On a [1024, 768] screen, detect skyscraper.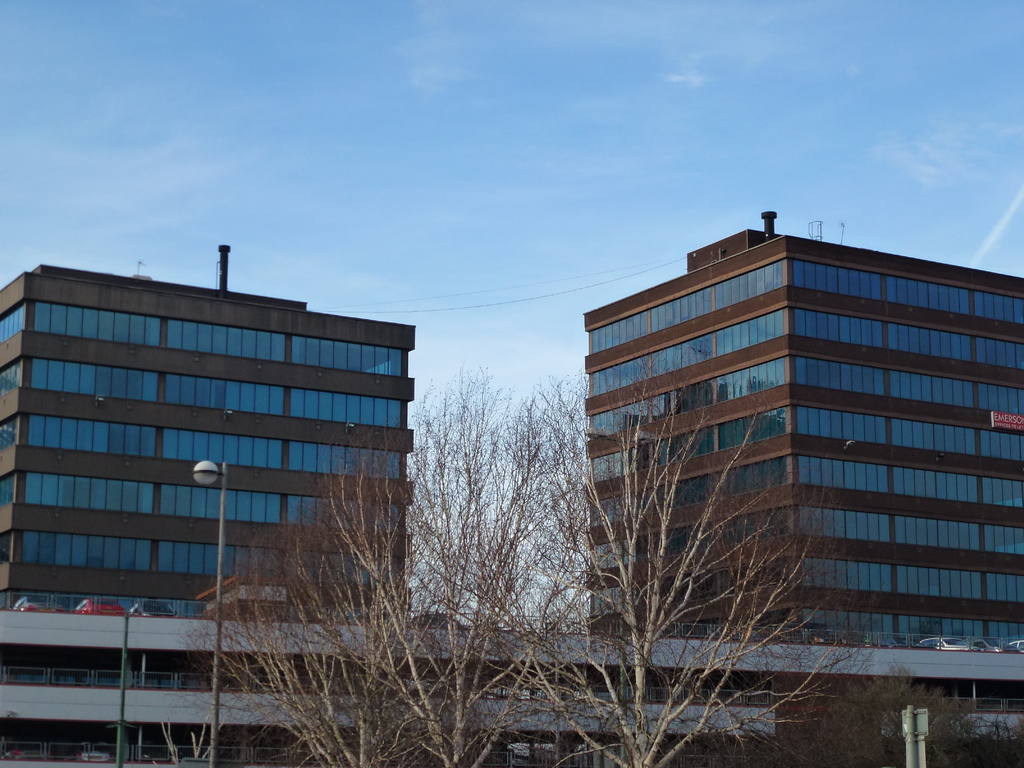
(x1=569, y1=220, x2=1023, y2=643).
